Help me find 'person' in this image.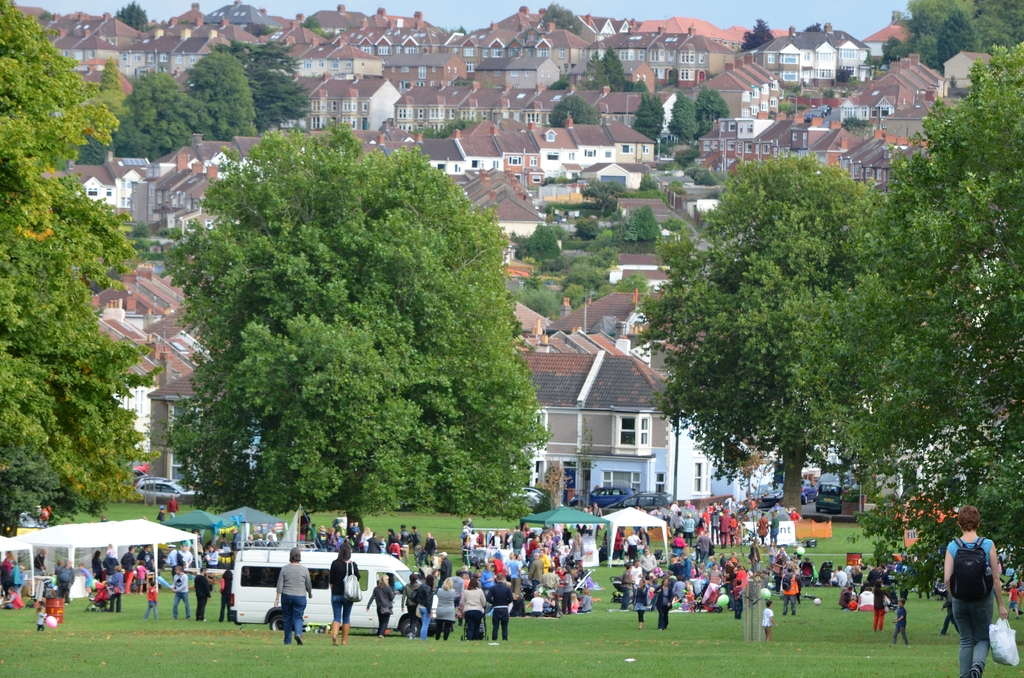
Found it: 728/552/742/566.
